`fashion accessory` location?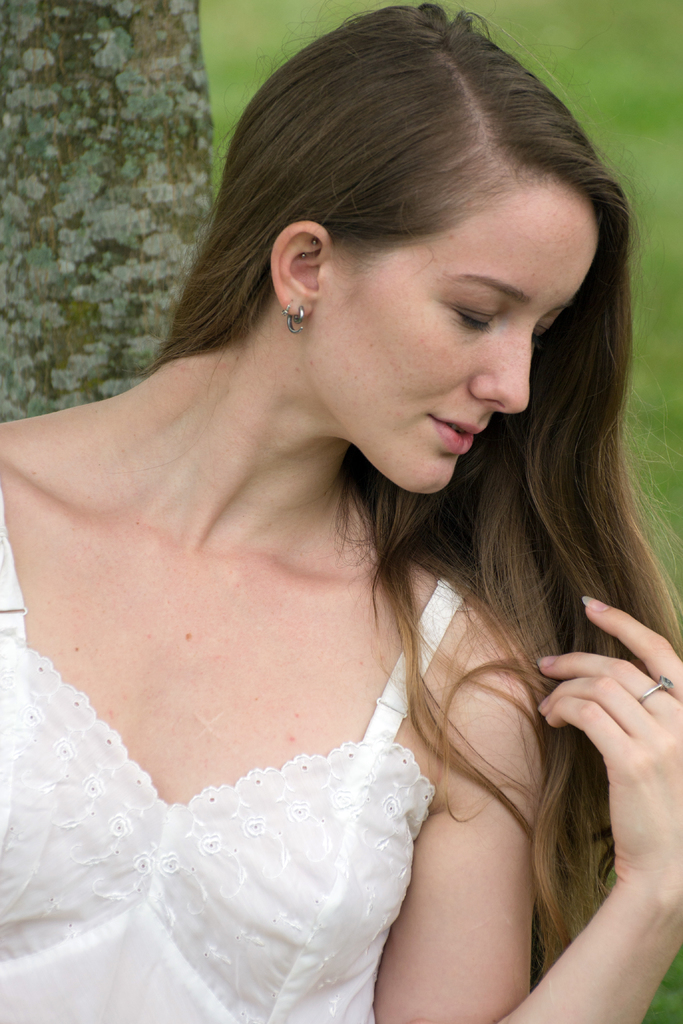
region(306, 236, 318, 248)
